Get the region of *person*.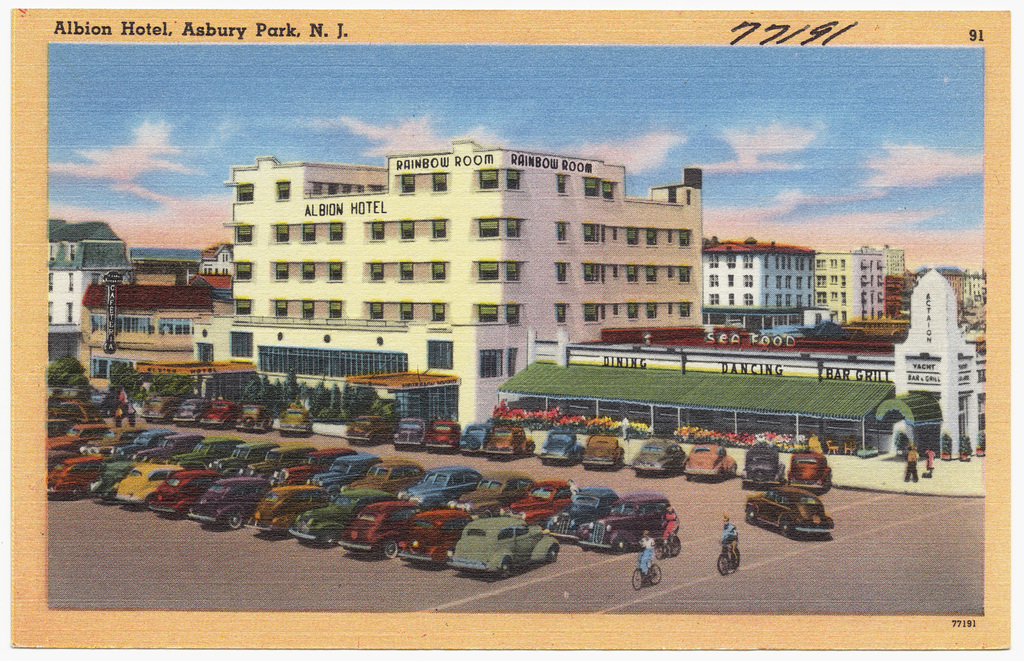
<region>898, 443, 920, 484</region>.
